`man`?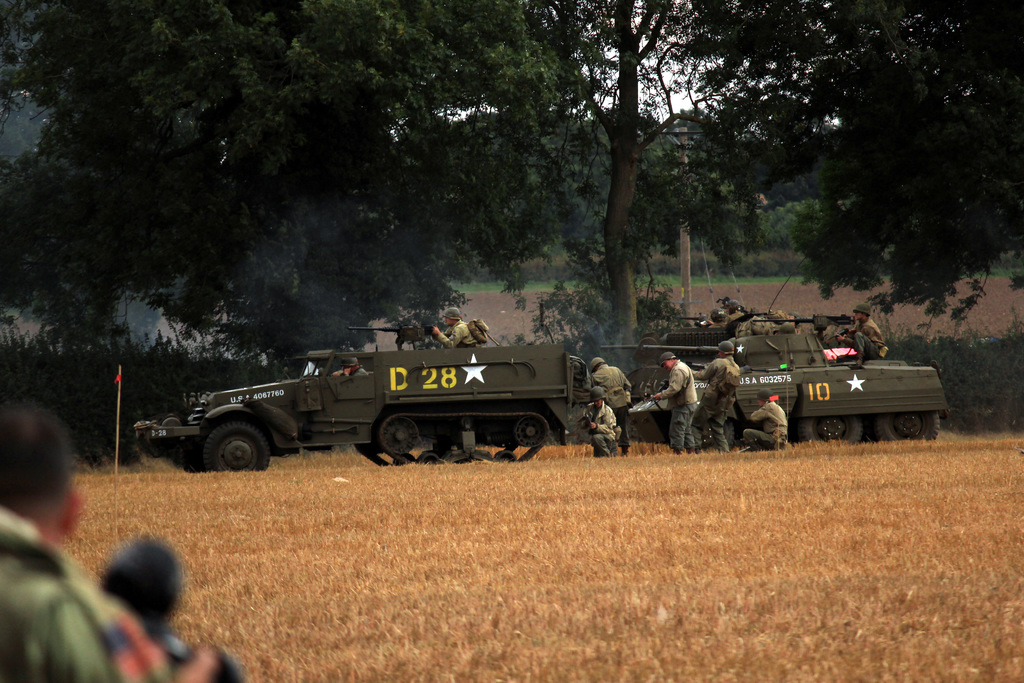
BBox(334, 362, 367, 375)
